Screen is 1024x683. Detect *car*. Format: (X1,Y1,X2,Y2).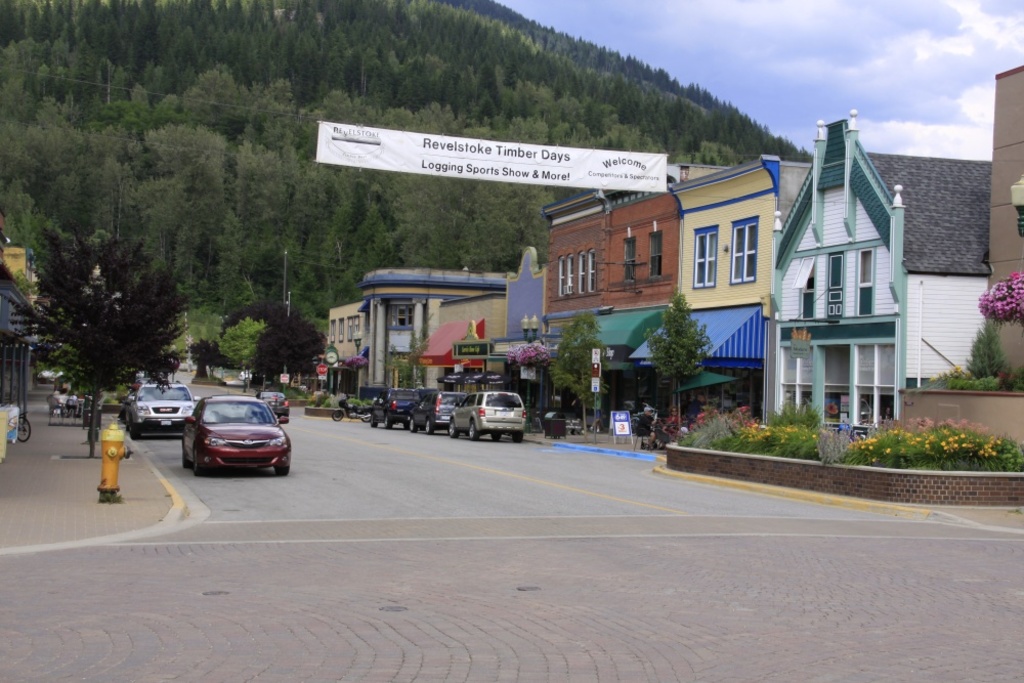
(256,390,290,418).
